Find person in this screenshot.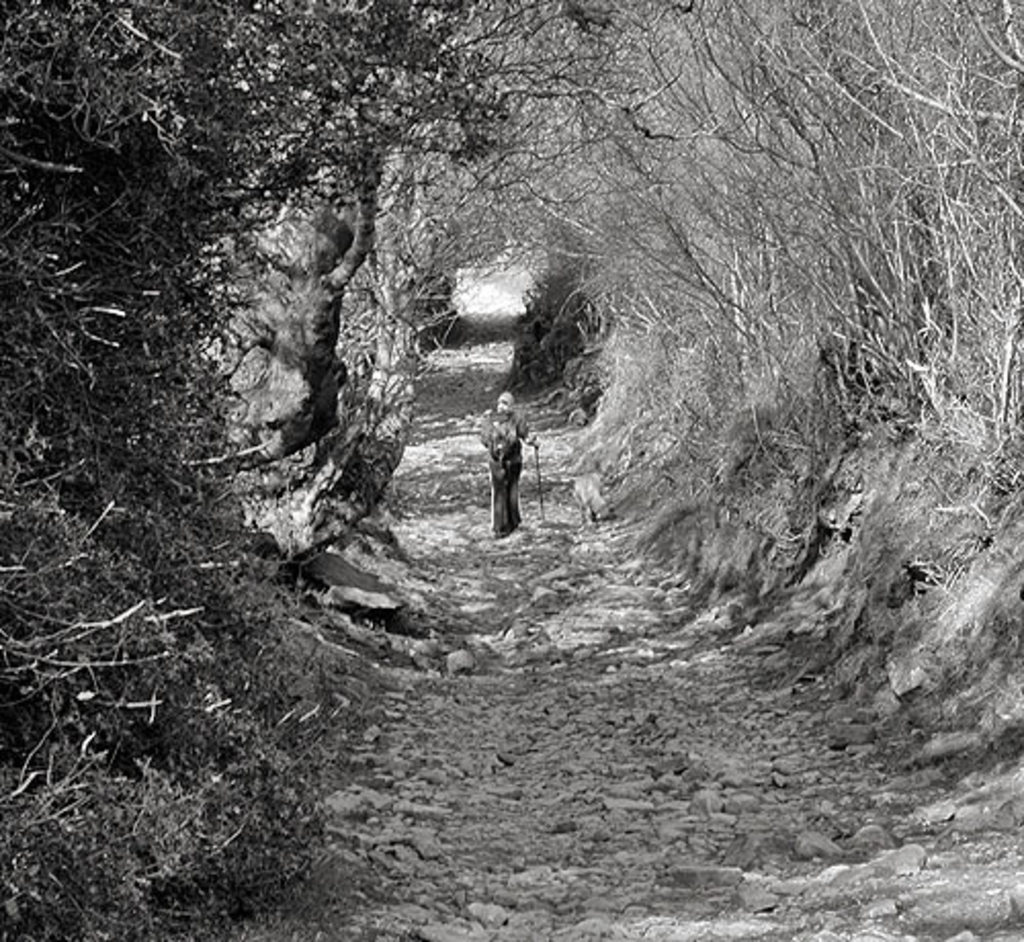
The bounding box for person is rect(479, 391, 532, 539).
